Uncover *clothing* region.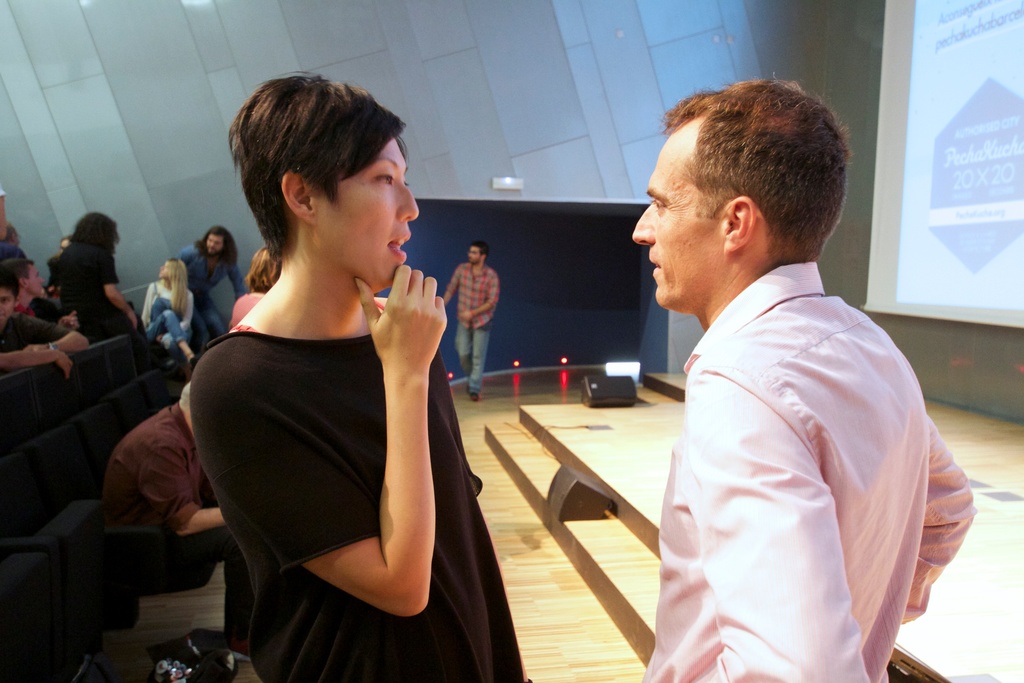
Uncovered: 0, 304, 55, 356.
